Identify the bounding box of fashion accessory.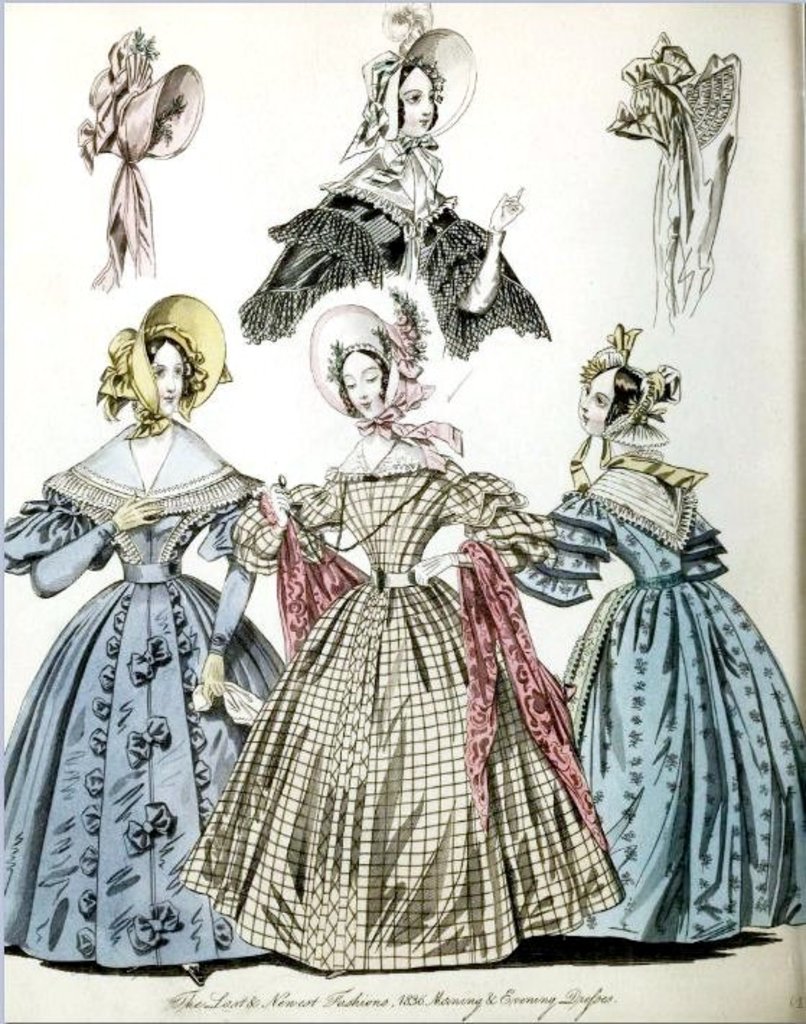
crop(75, 25, 205, 291).
